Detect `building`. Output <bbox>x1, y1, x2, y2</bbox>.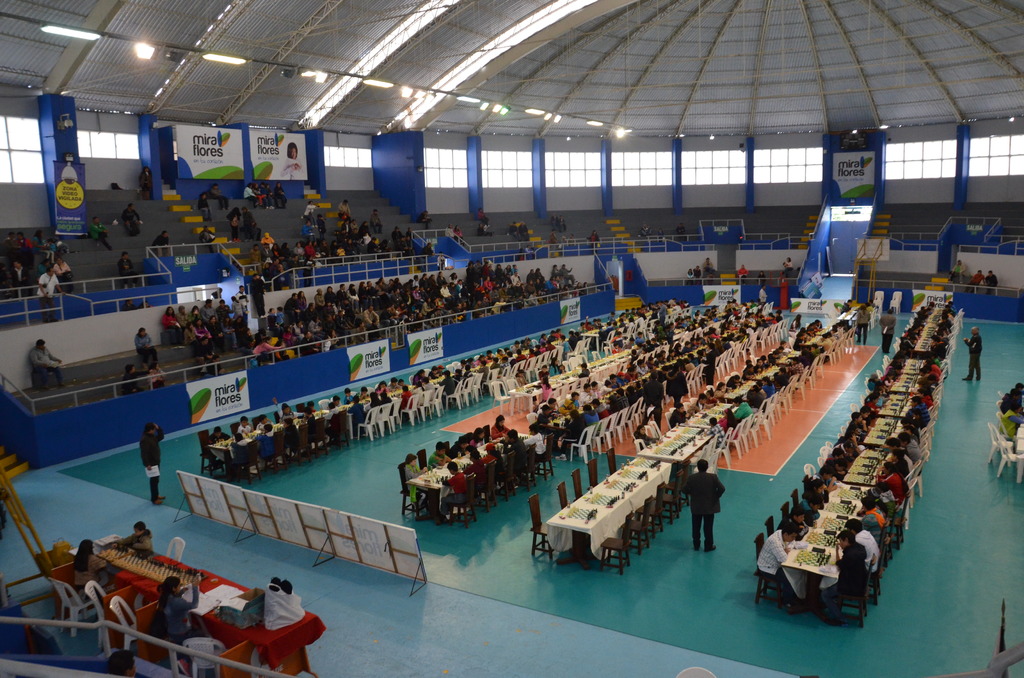
<bbox>0, 0, 1023, 677</bbox>.
